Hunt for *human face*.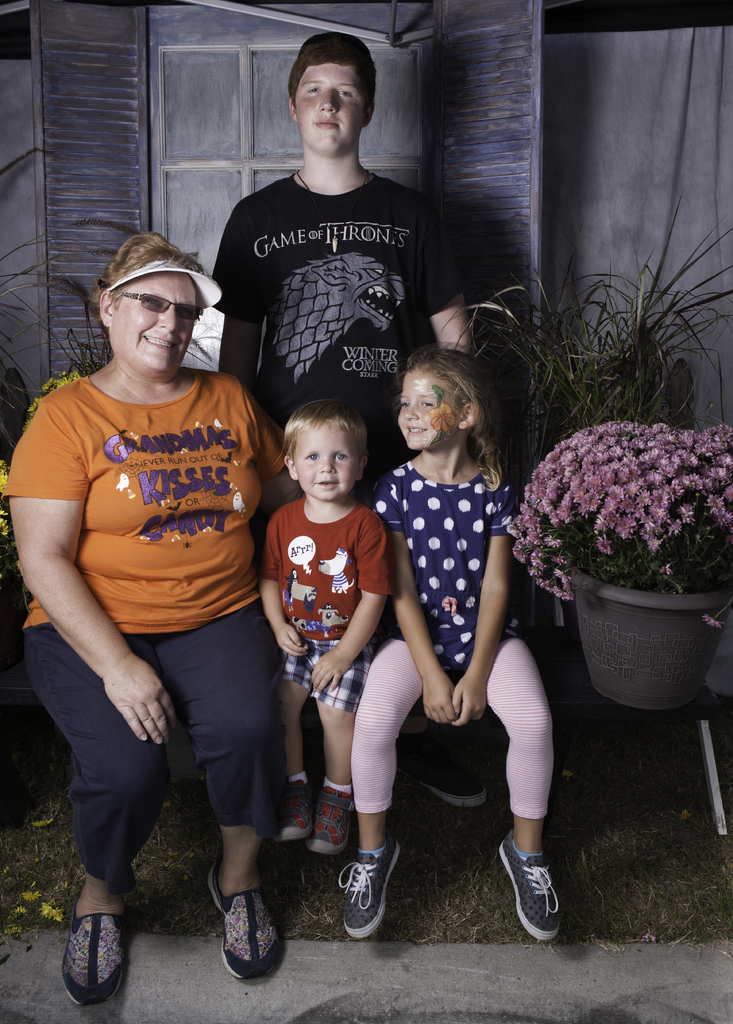
Hunted down at (296,420,353,501).
